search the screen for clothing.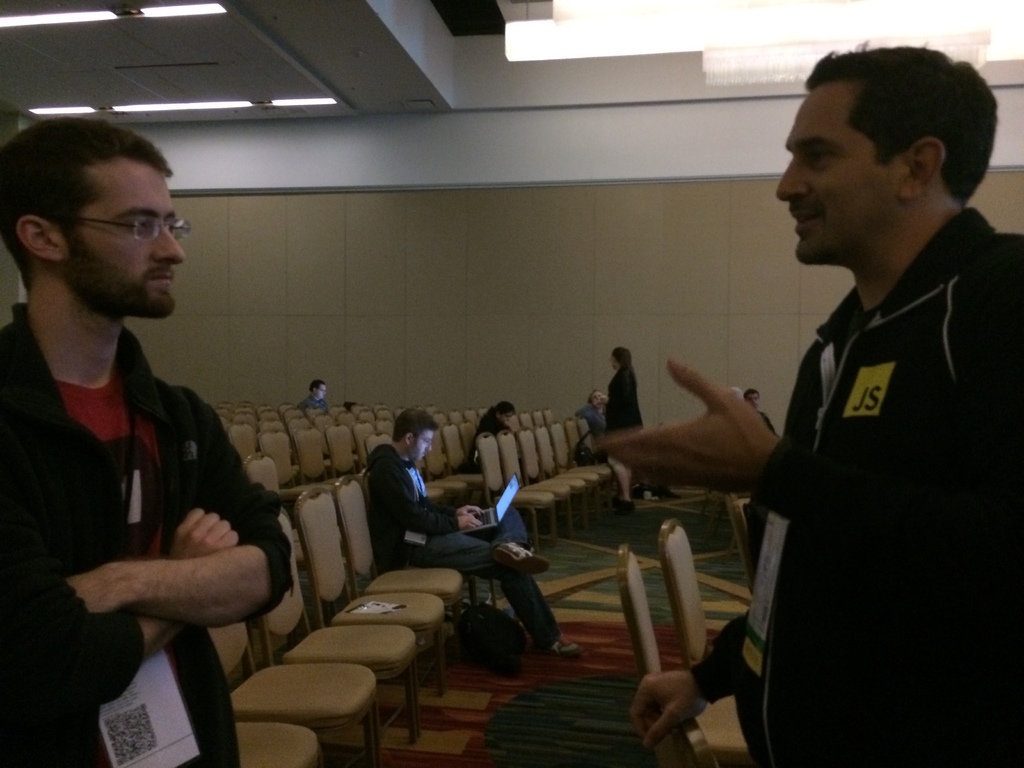
Found at [x1=364, y1=450, x2=562, y2=664].
